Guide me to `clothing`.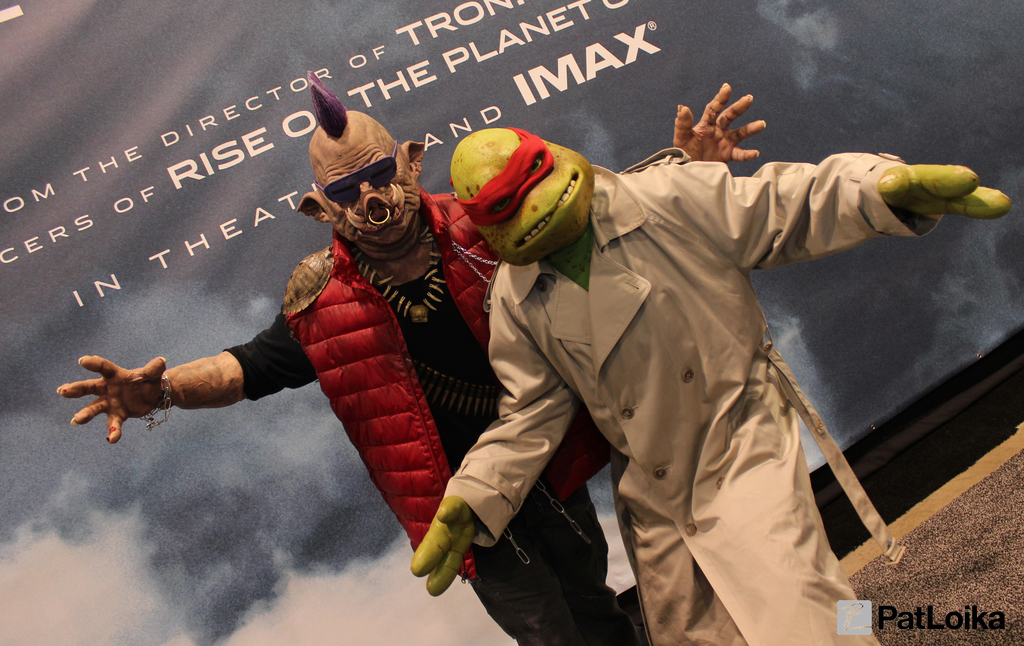
Guidance: select_region(369, 87, 932, 622).
